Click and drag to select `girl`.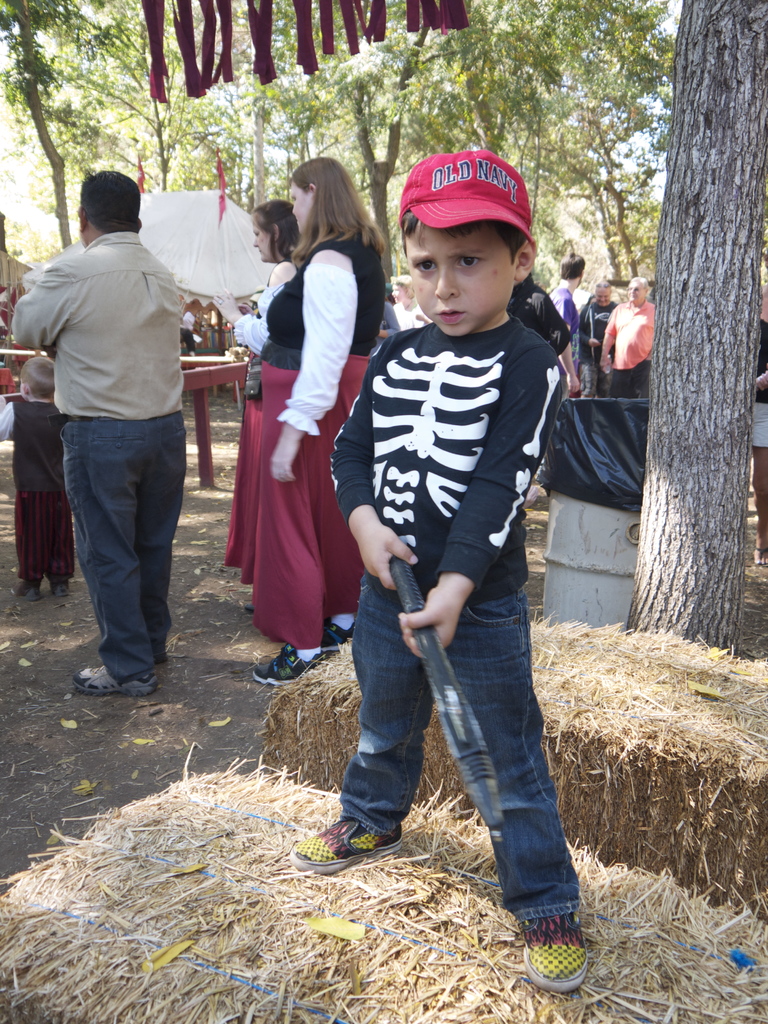
Selection: Rect(259, 154, 387, 692).
